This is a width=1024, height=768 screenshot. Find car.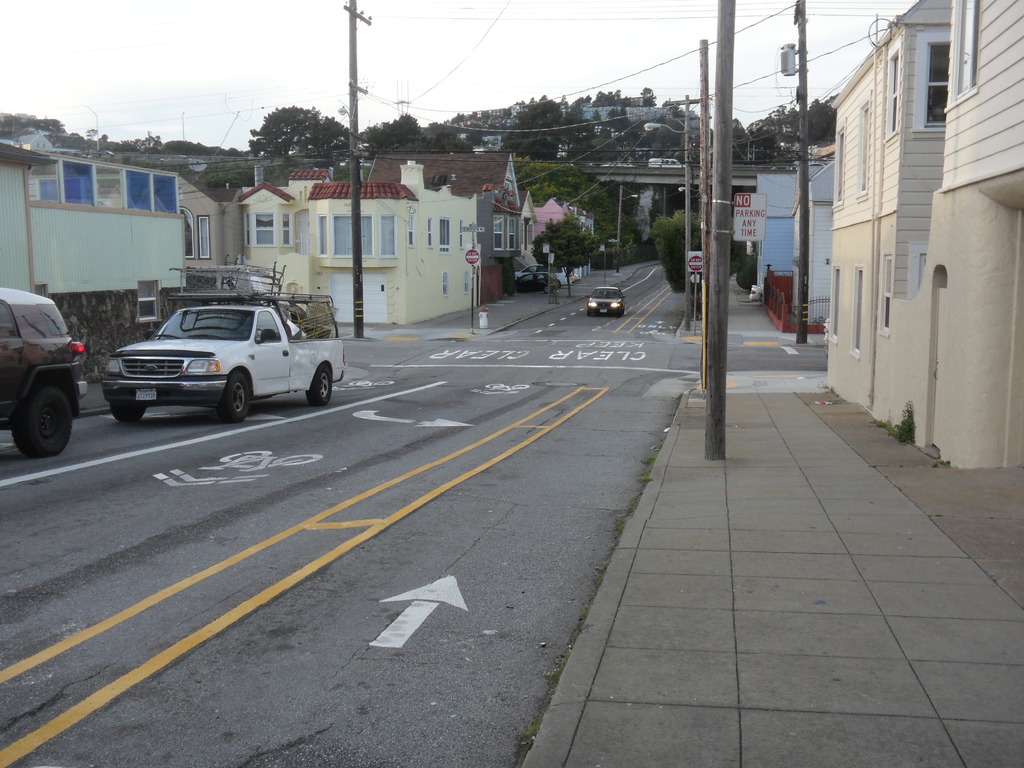
Bounding box: x1=515 y1=269 x2=552 y2=291.
